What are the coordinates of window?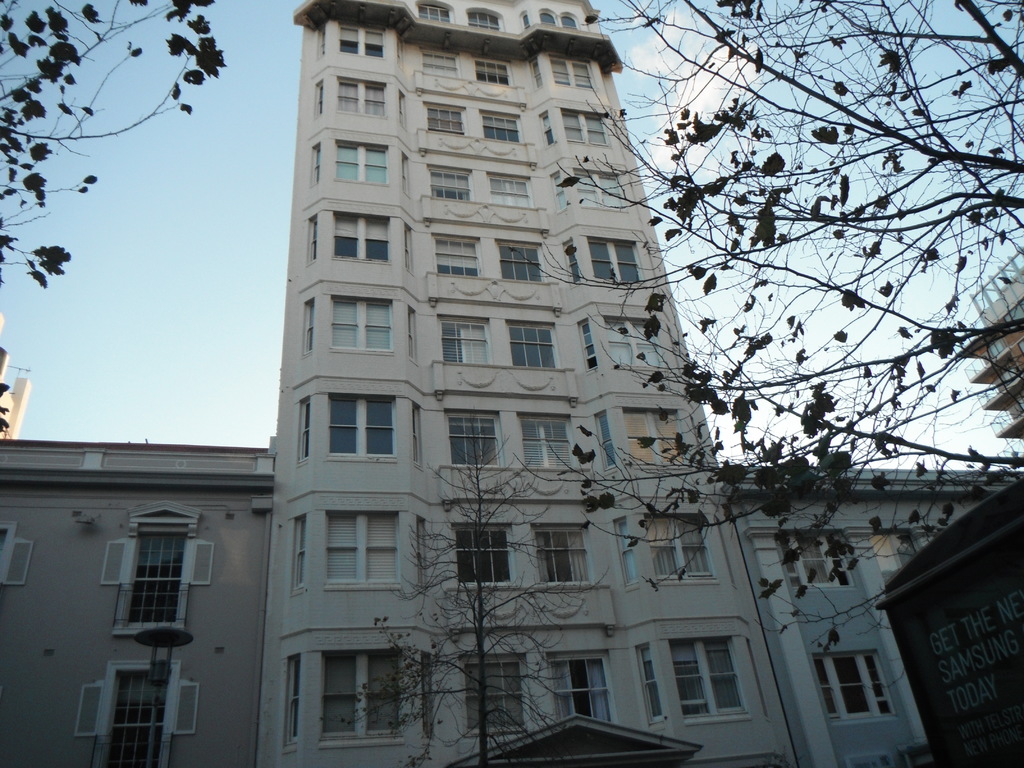
rect(298, 392, 316, 462).
